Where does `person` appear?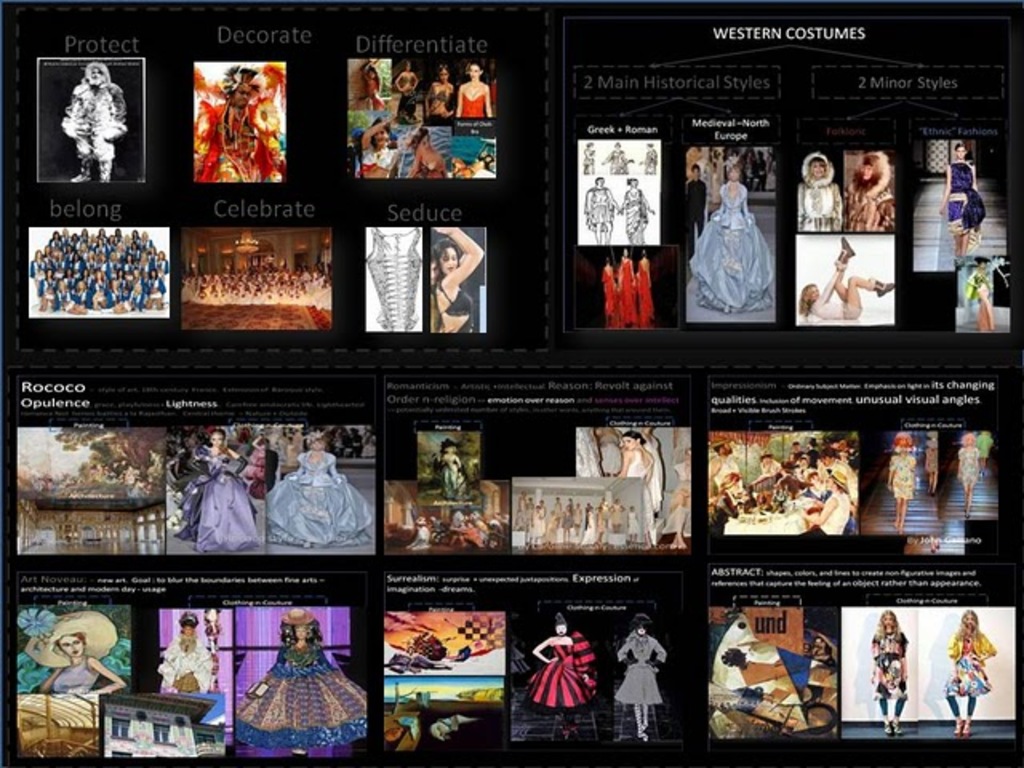
Appears at (left=61, top=59, right=123, bottom=181).
